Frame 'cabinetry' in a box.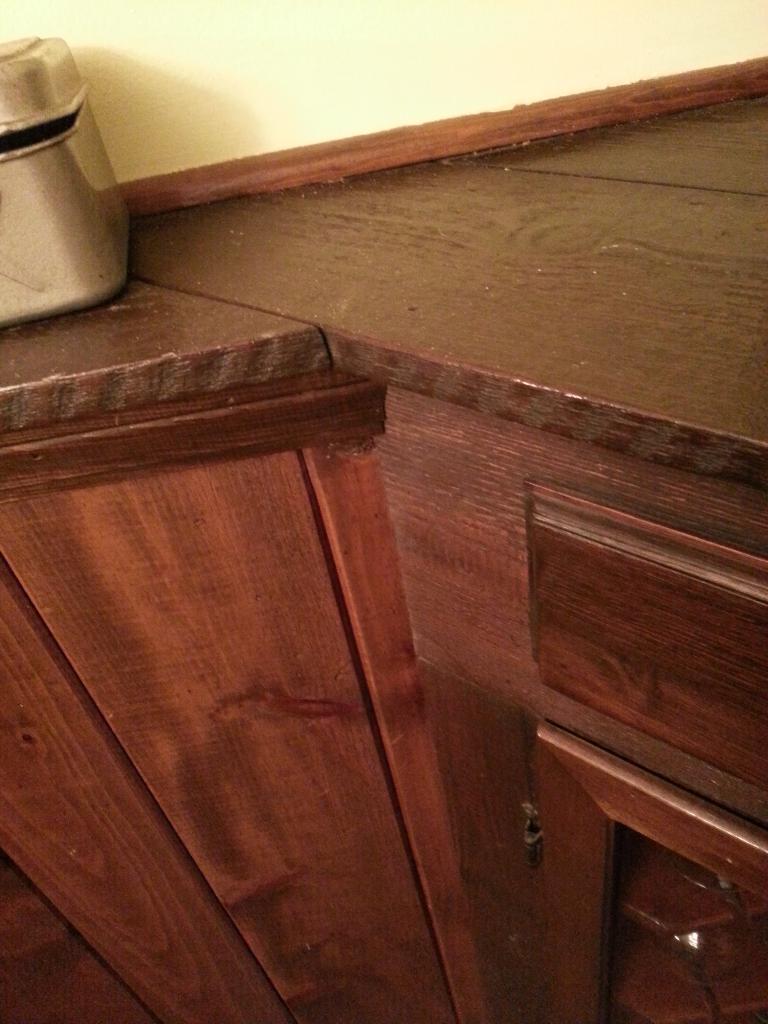
0, 63, 767, 1023.
